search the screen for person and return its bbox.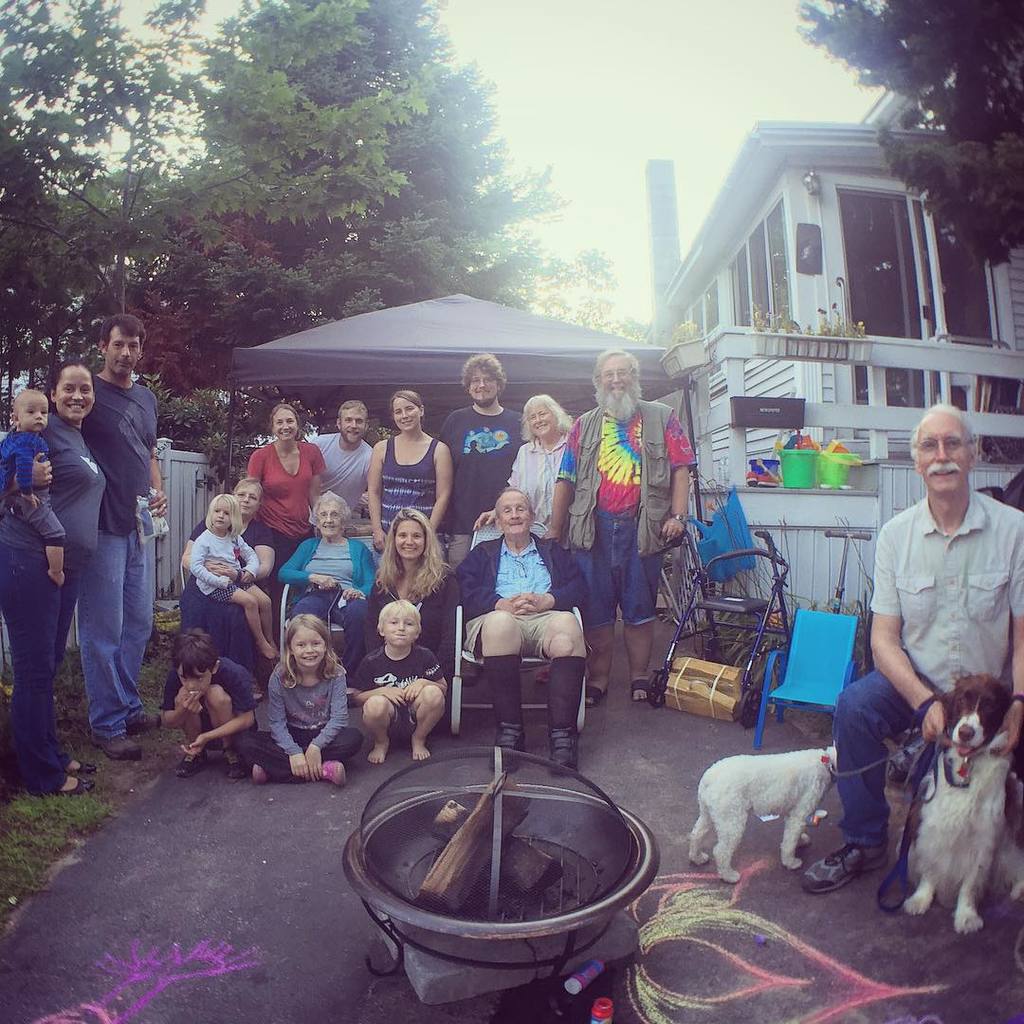
Found: region(446, 489, 583, 765).
